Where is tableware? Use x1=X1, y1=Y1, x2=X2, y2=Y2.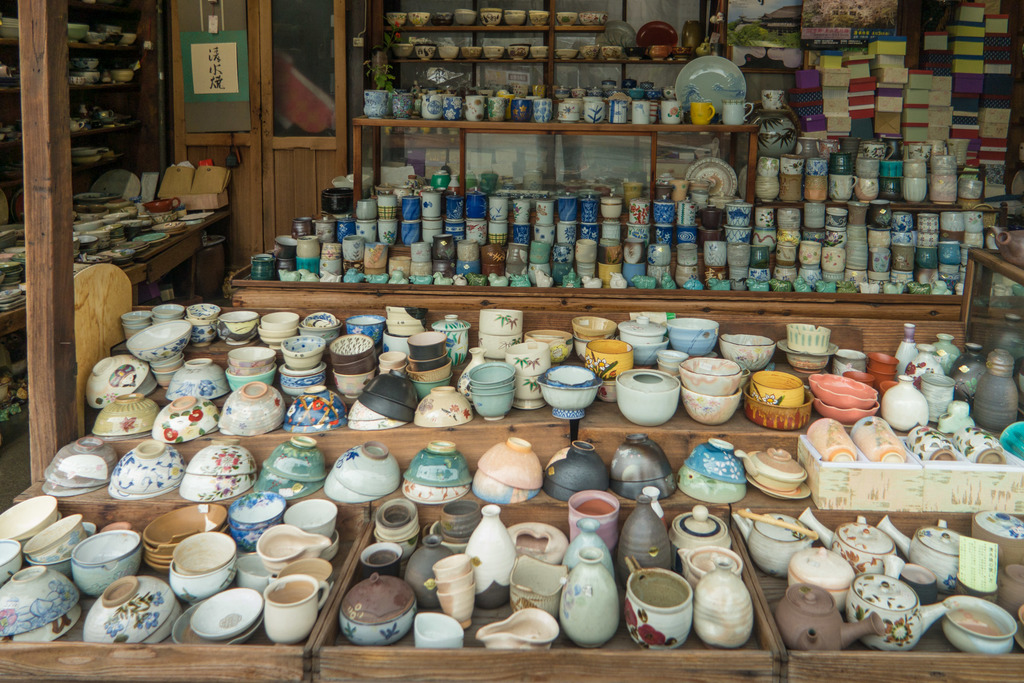
x1=867, y1=204, x2=892, y2=230.
